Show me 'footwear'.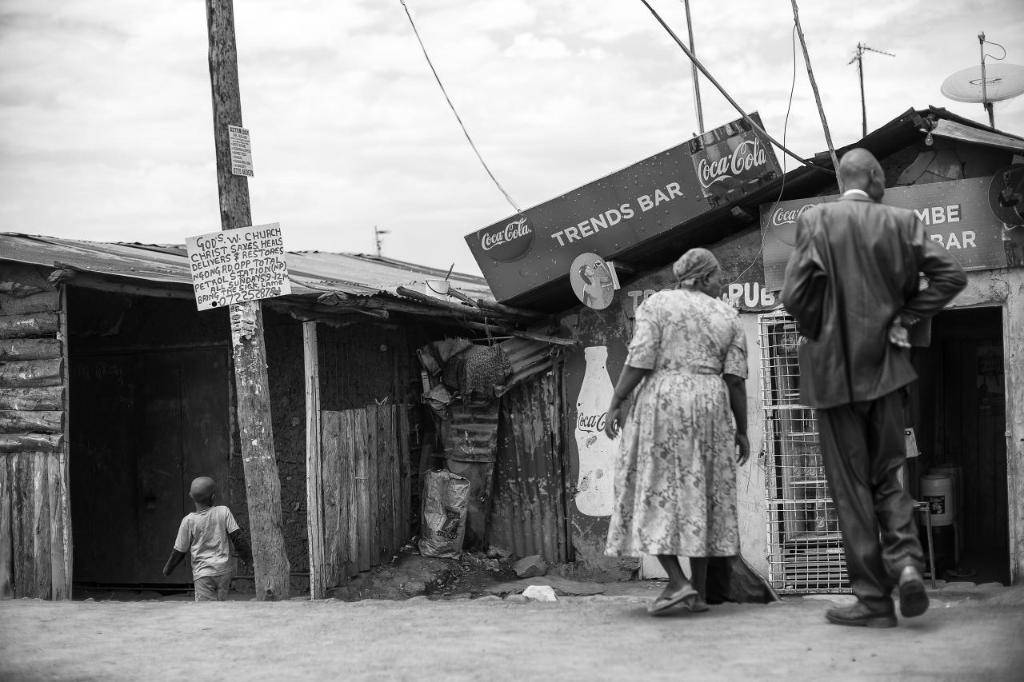
'footwear' is here: rect(685, 597, 710, 612).
